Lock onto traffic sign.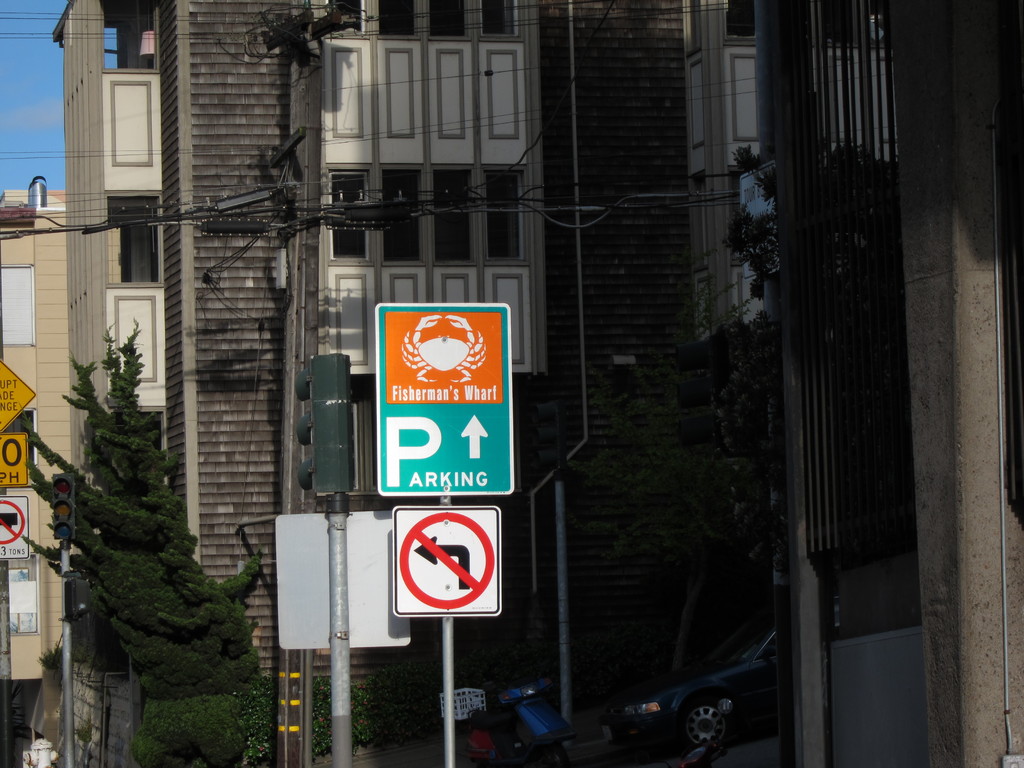
Locked: 378:302:512:497.
